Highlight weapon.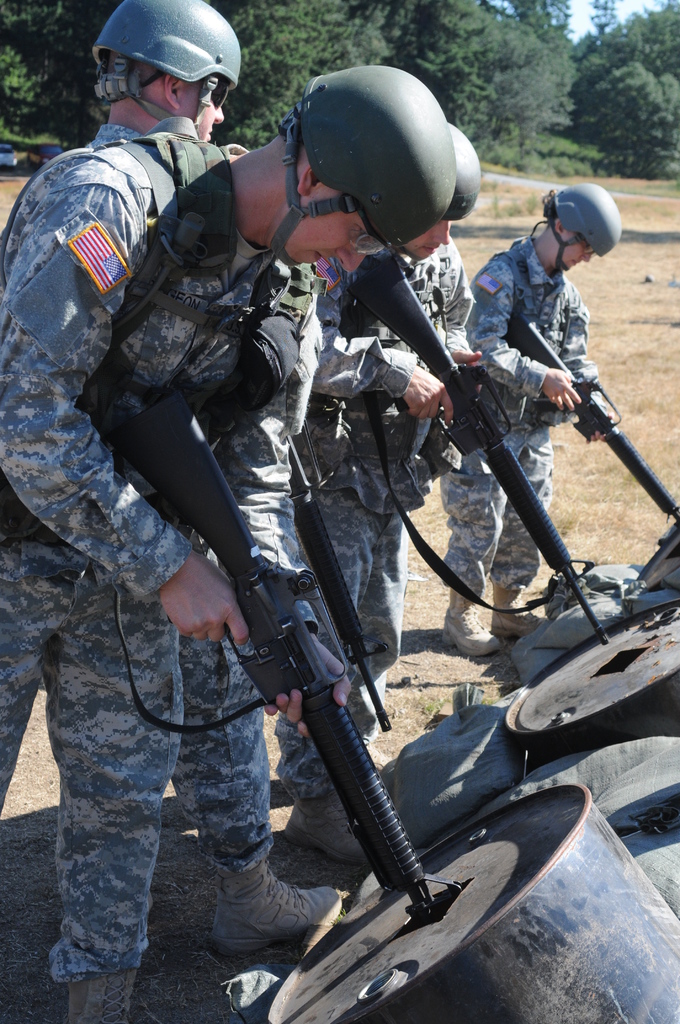
Highlighted region: box=[505, 321, 672, 543].
